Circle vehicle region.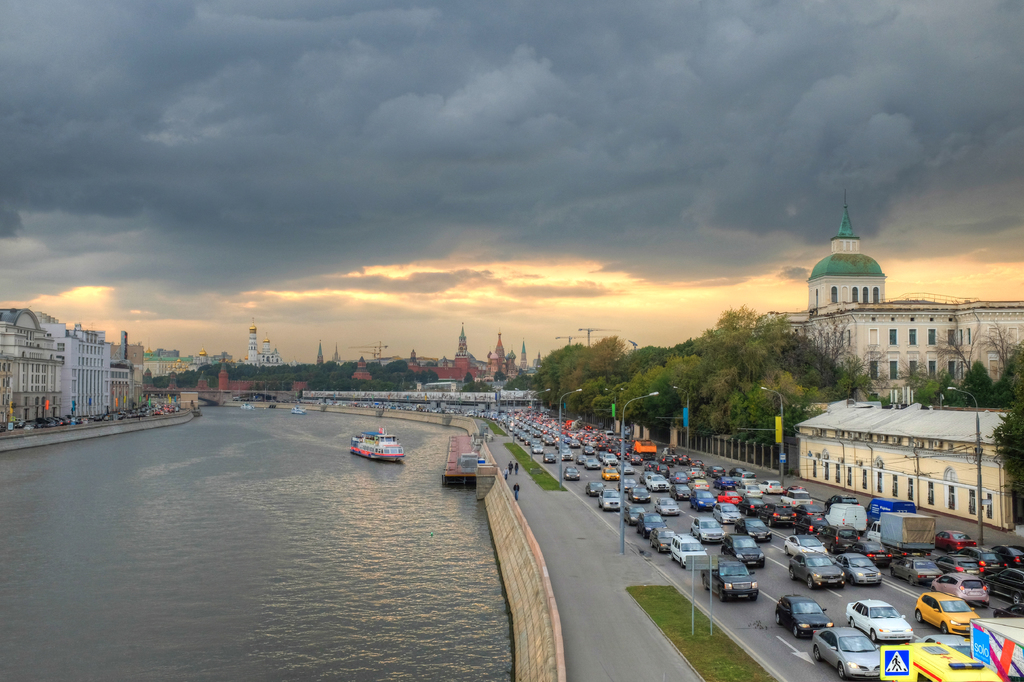
Region: x1=936, y1=568, x2=991, y2=605.
